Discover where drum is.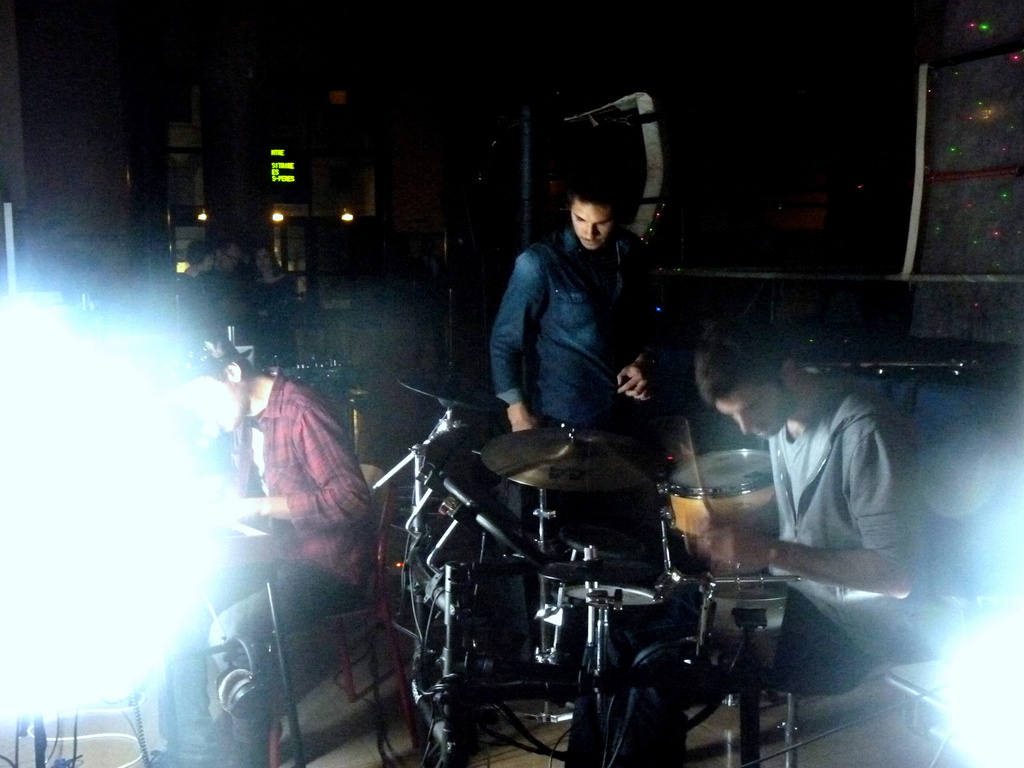
Discovered at [x1=544, y1=582, x2=669, y2=673].
